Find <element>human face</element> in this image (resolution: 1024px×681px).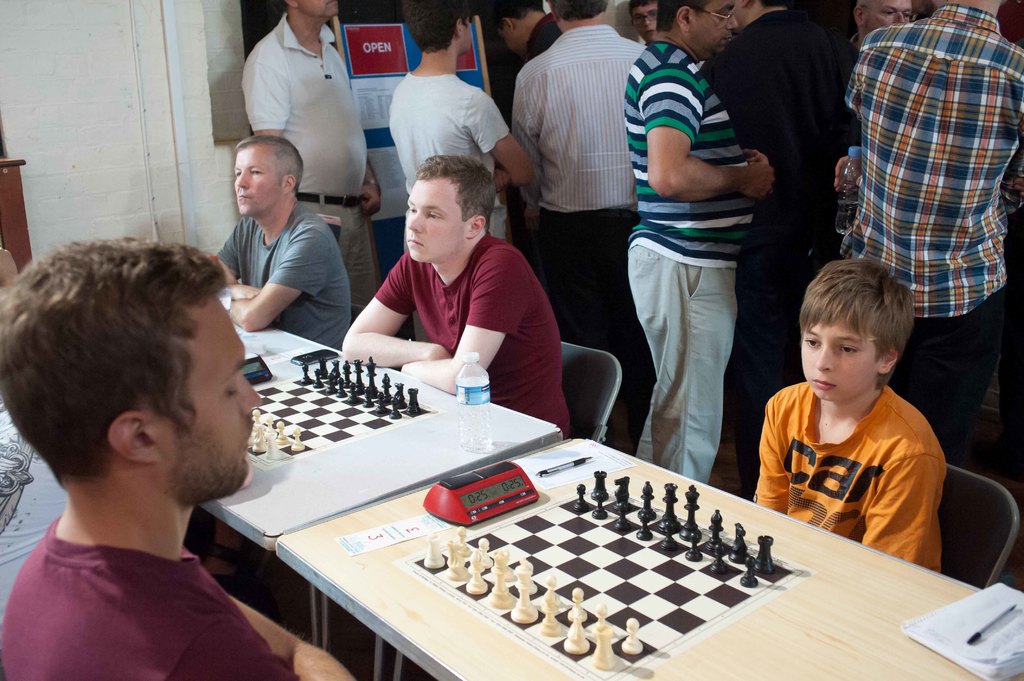
[x1=632, y1=0, x2=657, y2=42].
